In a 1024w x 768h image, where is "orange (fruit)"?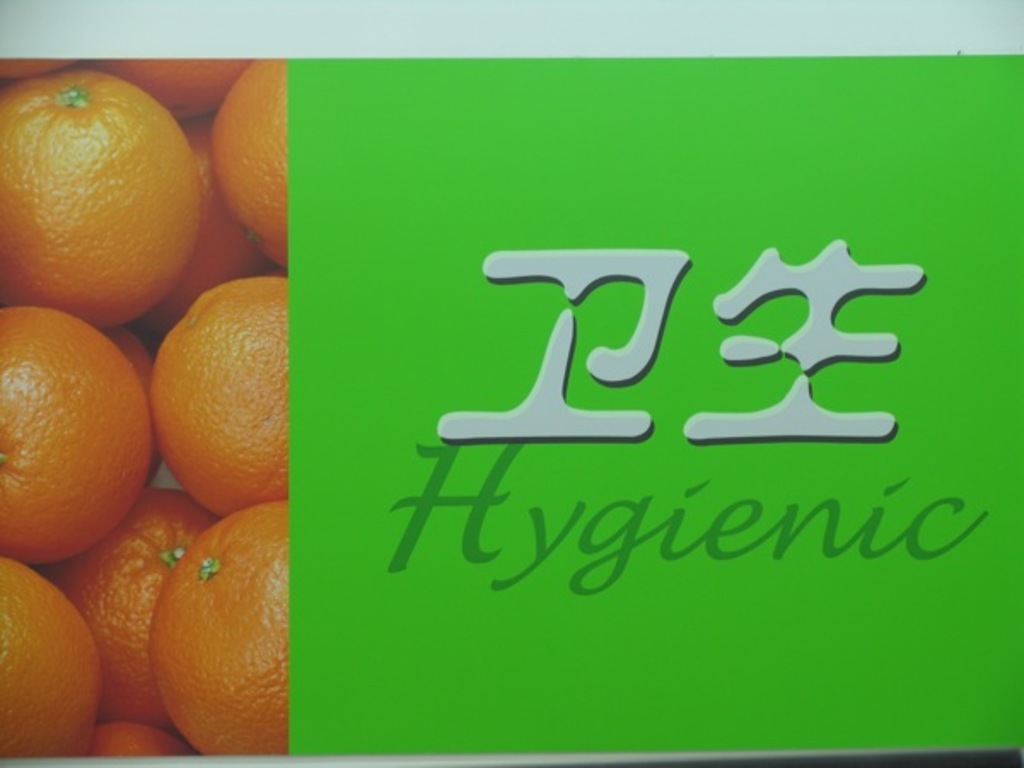
BBox(113, 720, 189, 759).
